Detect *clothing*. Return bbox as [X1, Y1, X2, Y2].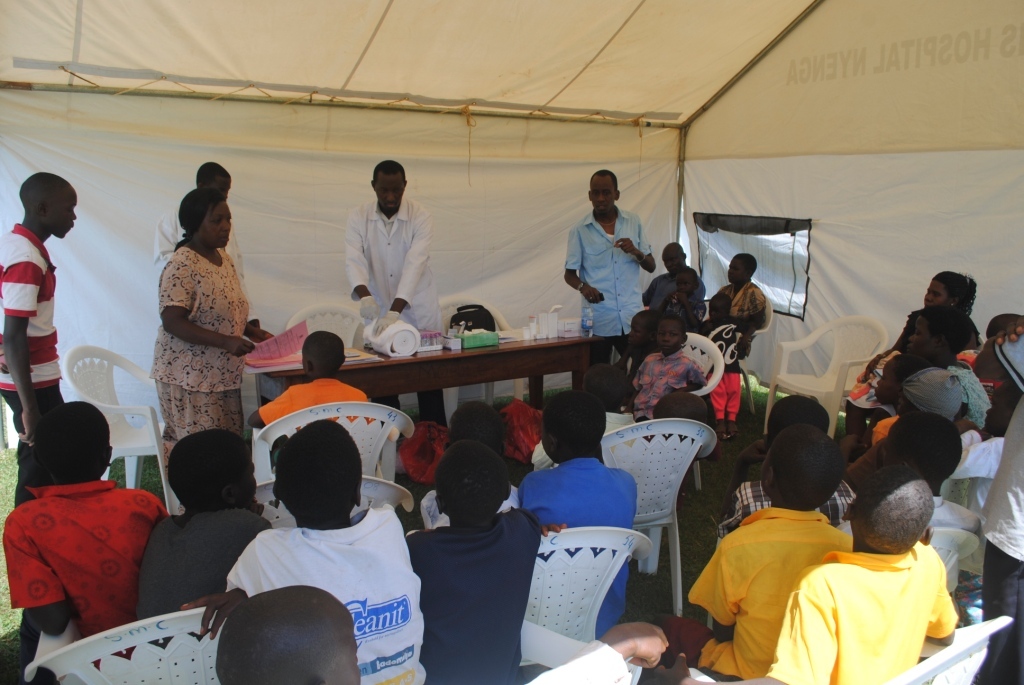
[759, 548, 960, 684].
